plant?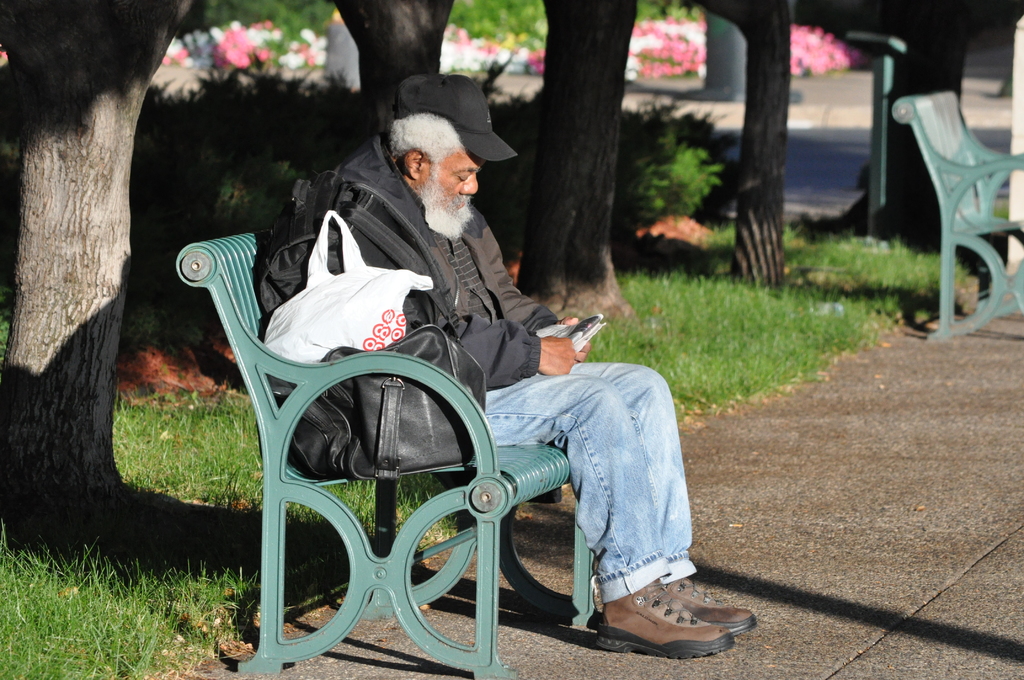
bbox=[614, 219, 982, 435]
